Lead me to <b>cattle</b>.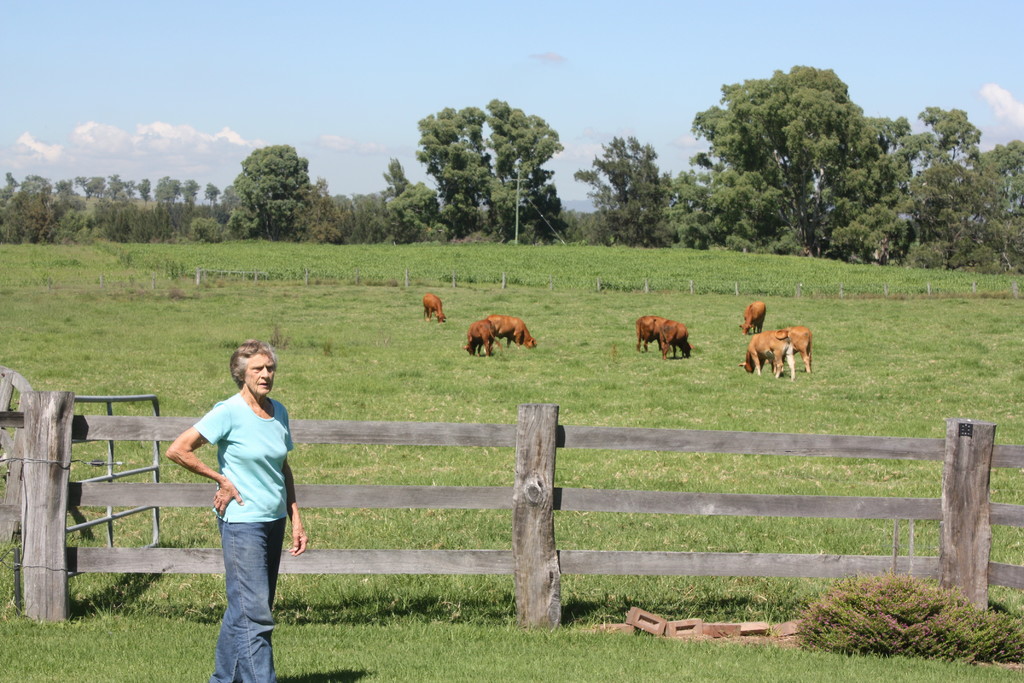
Lead to region(463, 318, 495, 355).
